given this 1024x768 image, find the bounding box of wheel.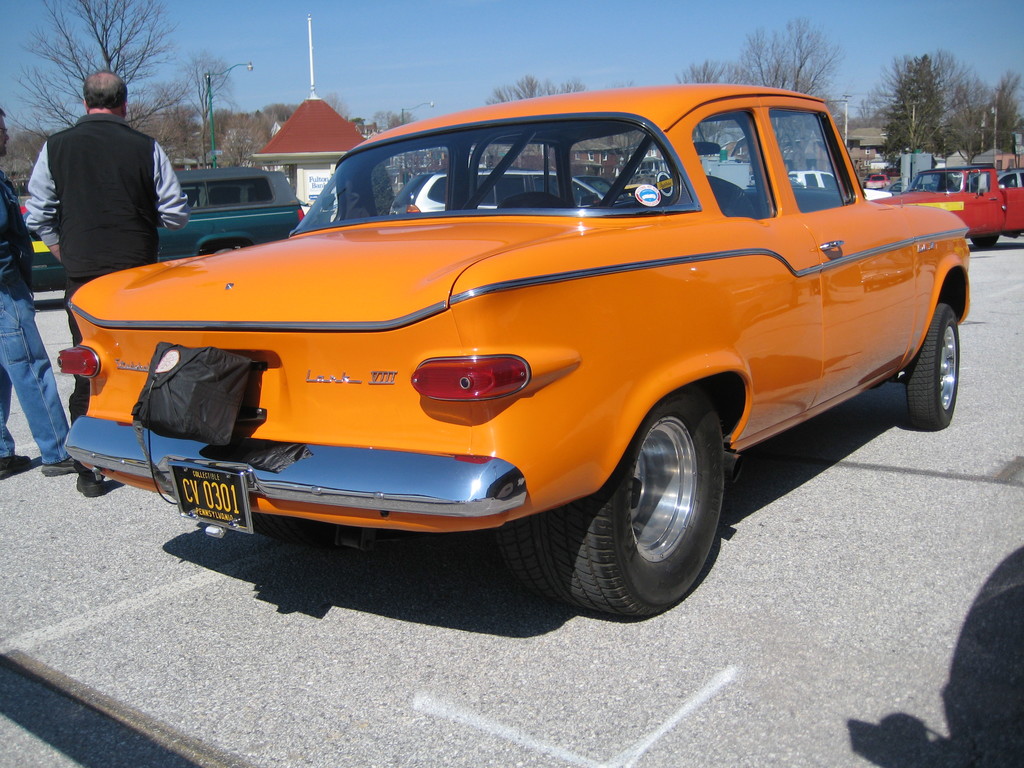
[970, 234, 999, 250].
